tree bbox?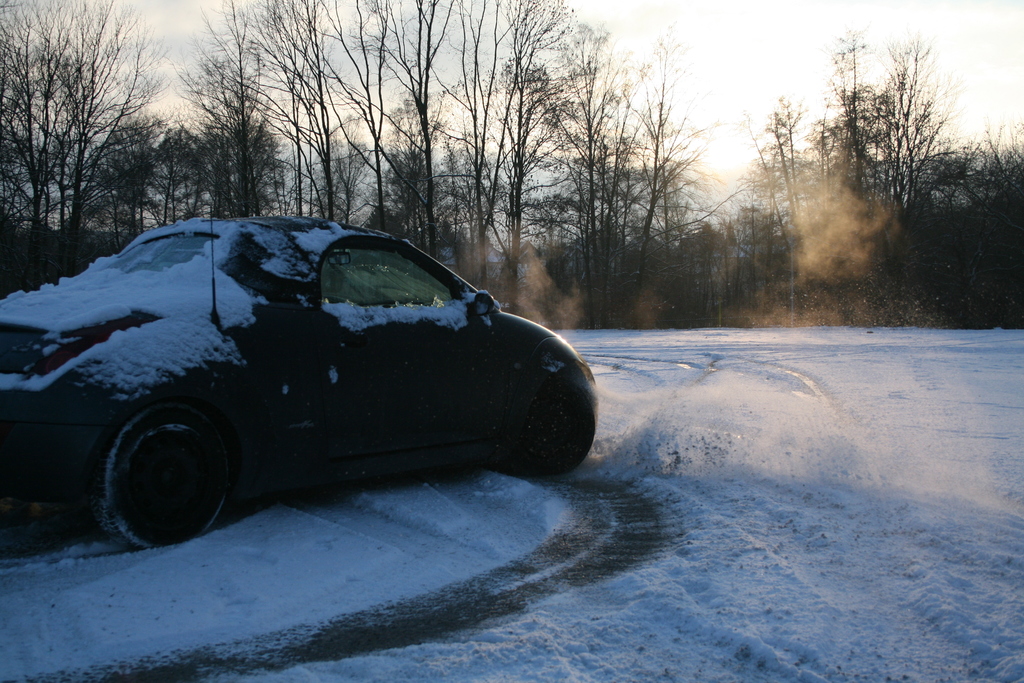
x1=805, y1=8, x2=885, y2=285
